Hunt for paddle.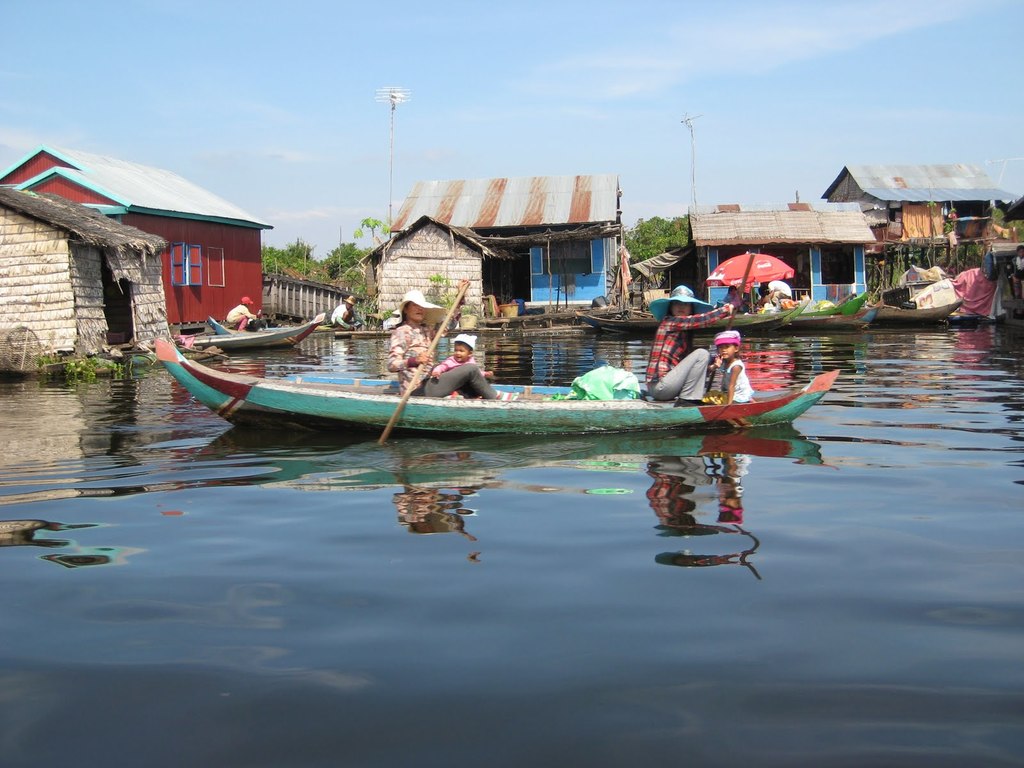
Hunted down at Rect(376, 278, 472, 447).
